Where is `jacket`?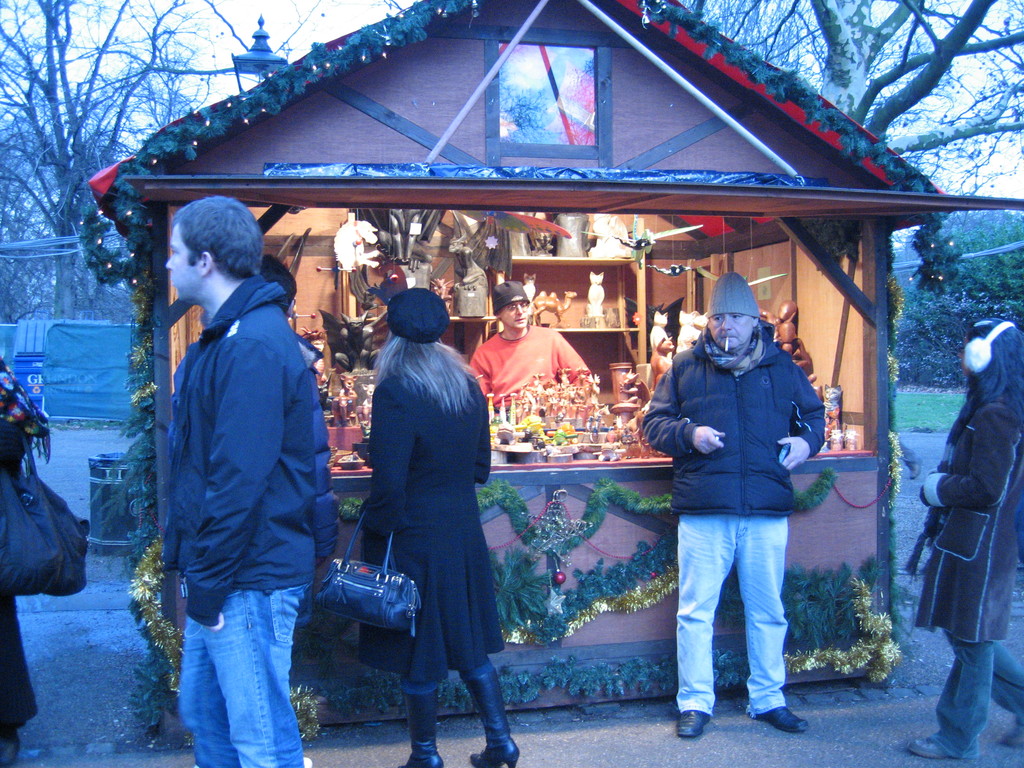
905, 409, 1023, 646.
